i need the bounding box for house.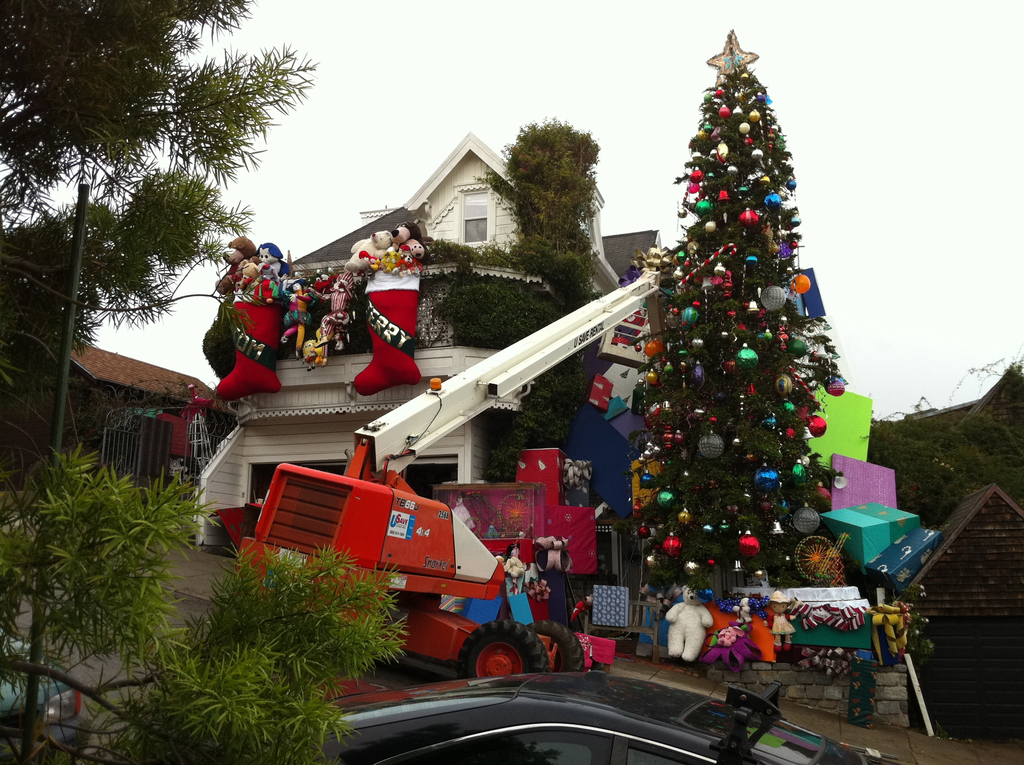
Here it is: l=899, t=485, r=1023, b=749.
